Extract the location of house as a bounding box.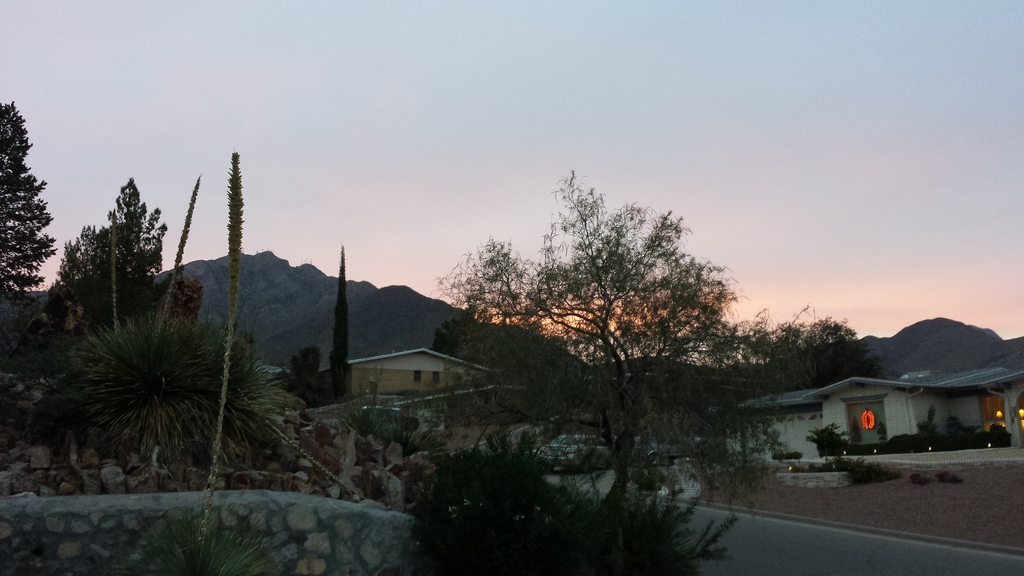
x1=326, y1=339, x2=485, y2=401.
